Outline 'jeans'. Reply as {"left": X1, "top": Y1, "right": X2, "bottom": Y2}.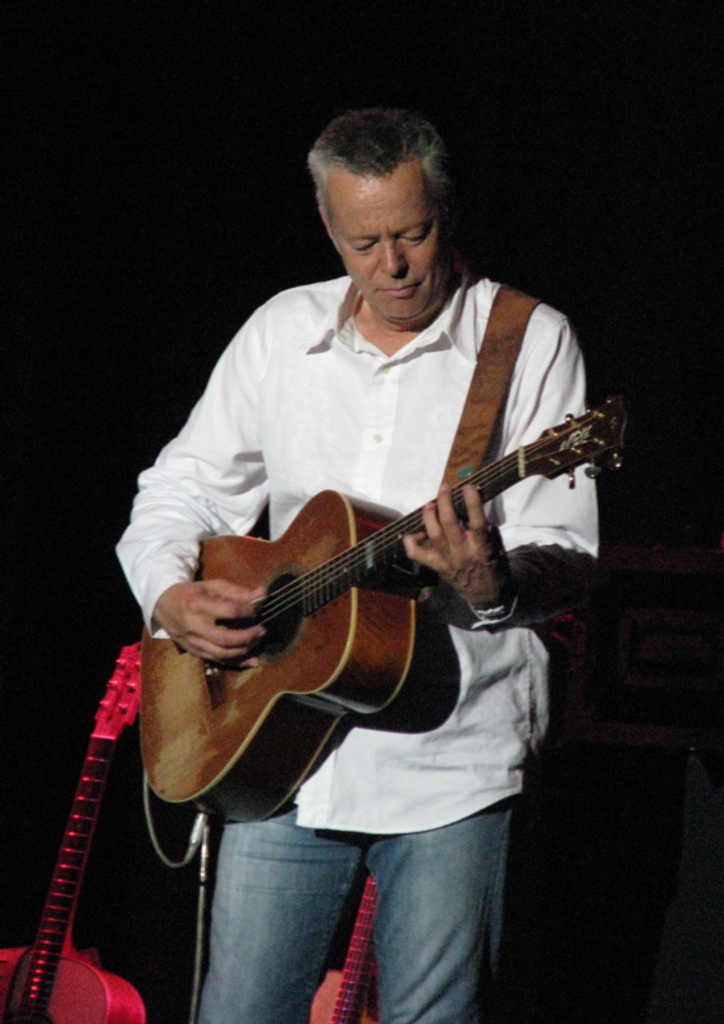
{"left": 159, "top": 792, "right": 539, "bottom": 1023}.
